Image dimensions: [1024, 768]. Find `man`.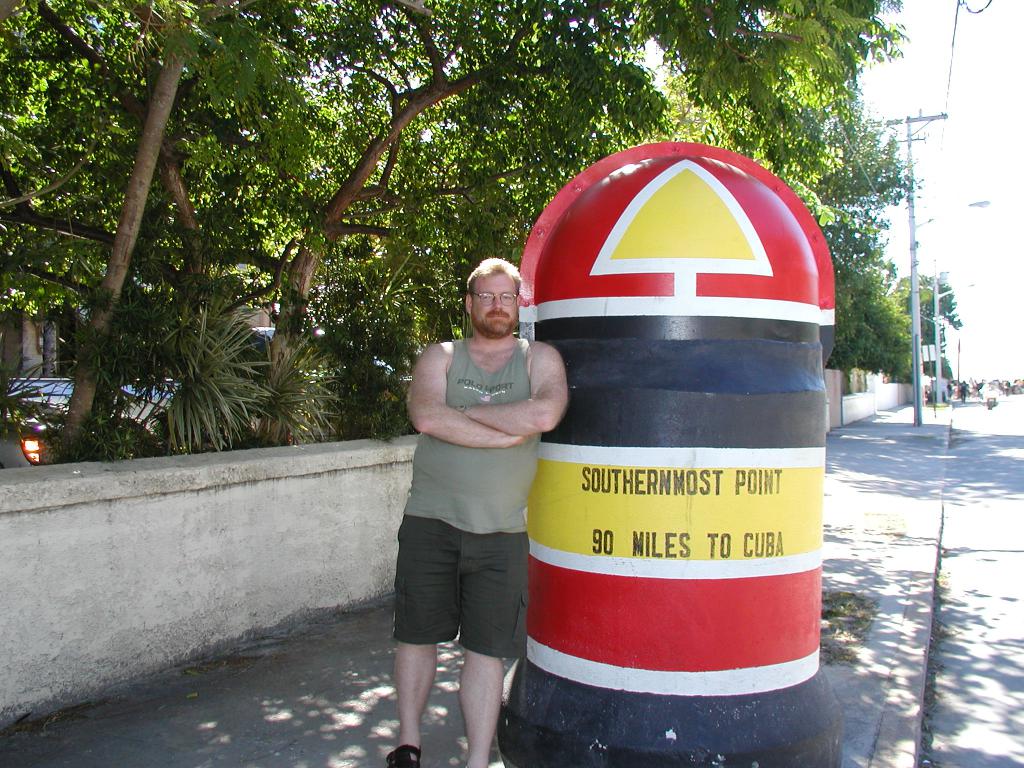
<box>389,260,567,767</box>.
